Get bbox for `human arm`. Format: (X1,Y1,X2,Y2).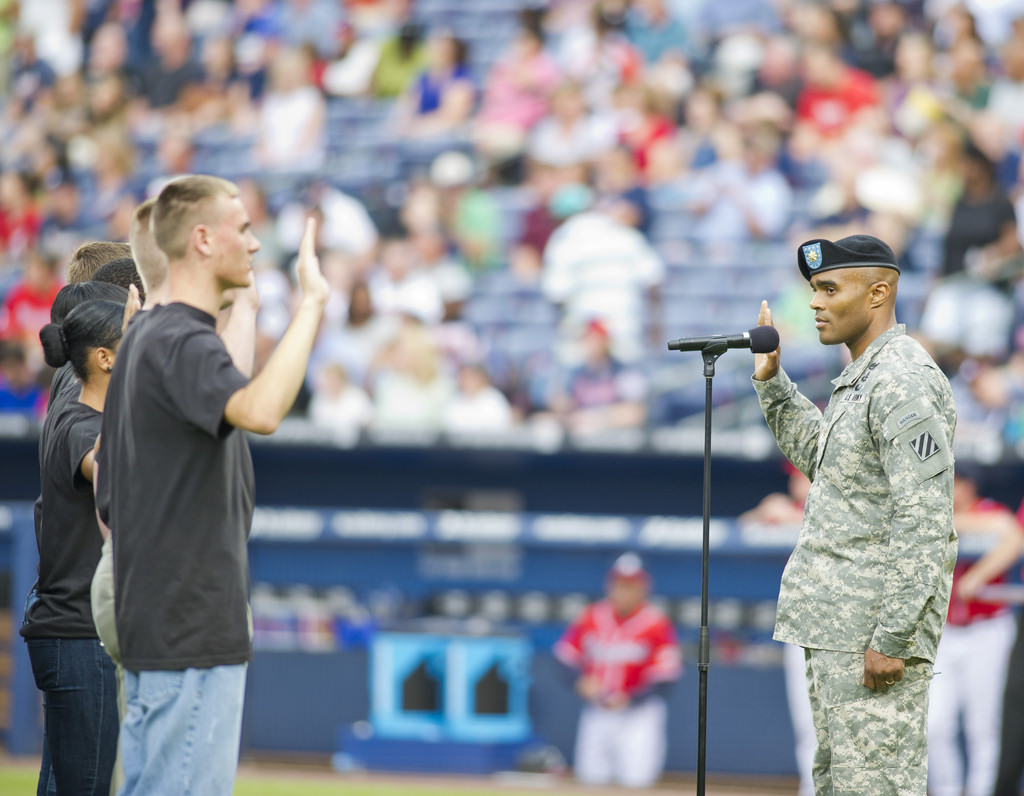
(59,426,104,505).
